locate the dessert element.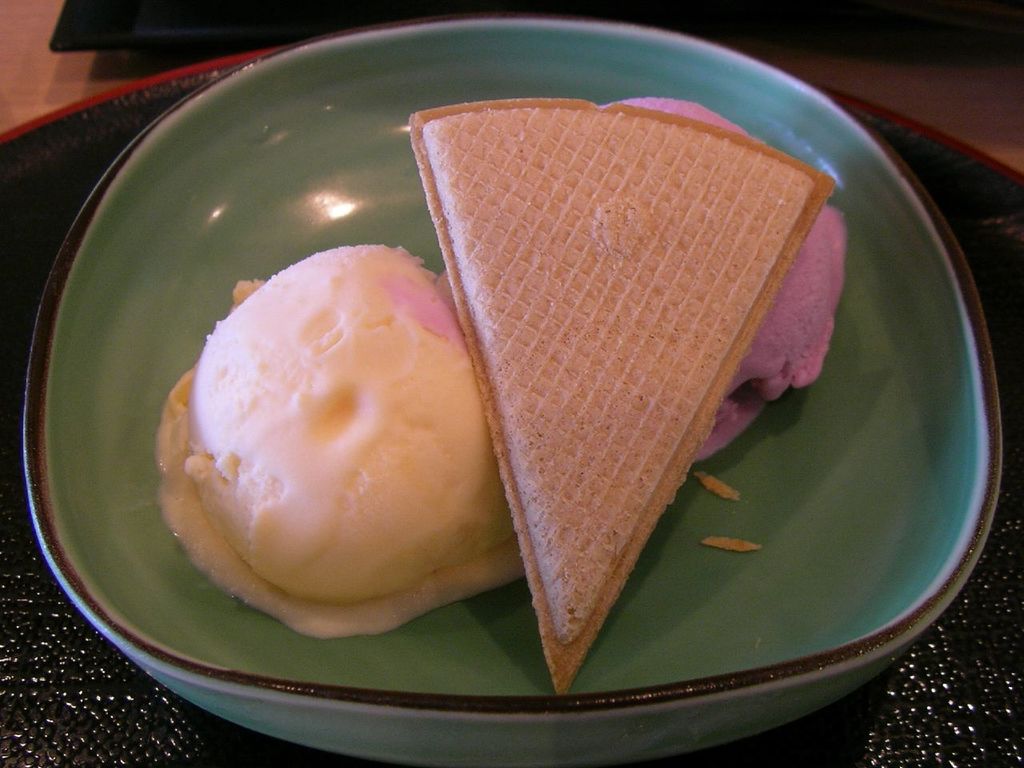
Element bbox: 407/94/829/693.
